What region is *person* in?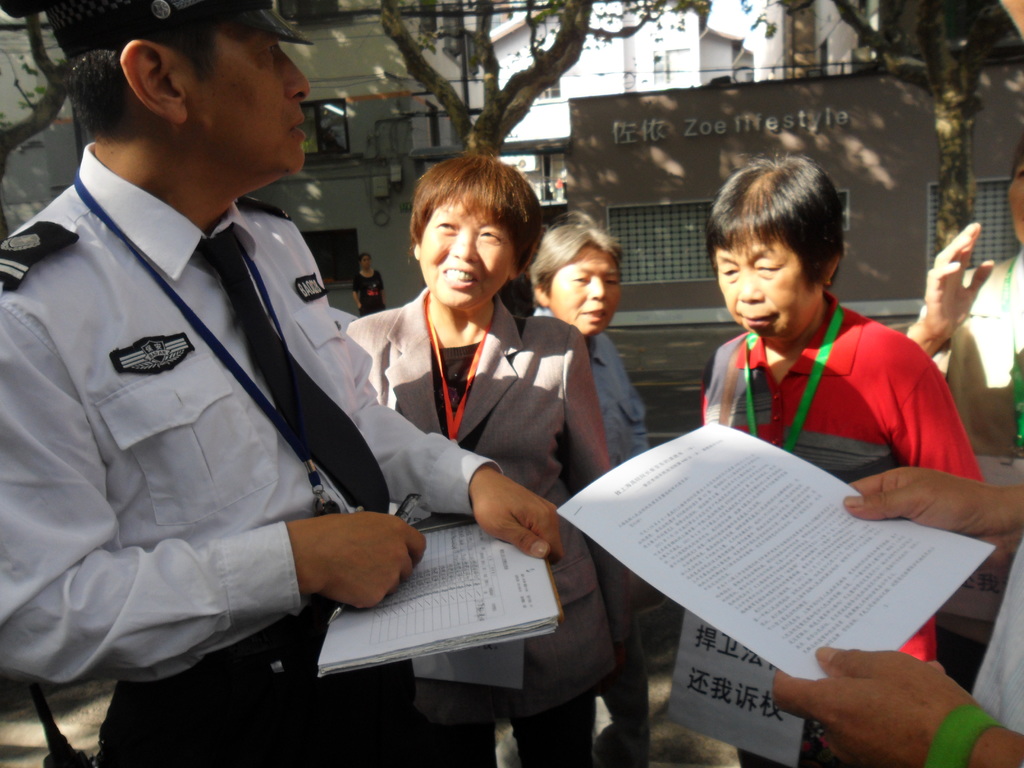
box=[898, 146, 1023, 683].
